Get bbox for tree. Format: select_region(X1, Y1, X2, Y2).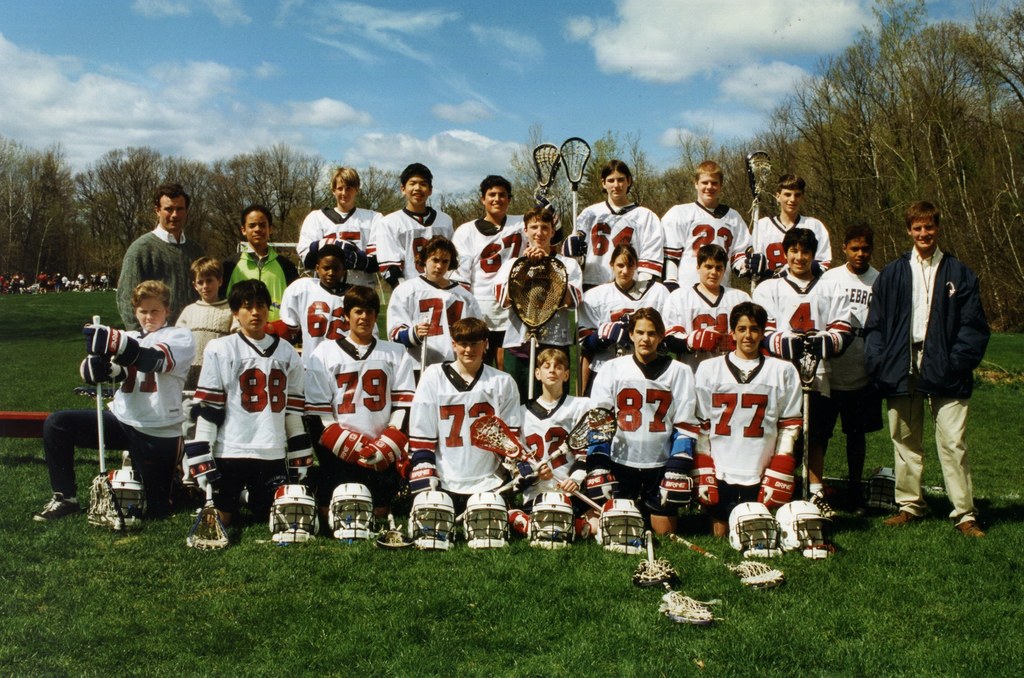
select_region(105, 134, 330, 287).
